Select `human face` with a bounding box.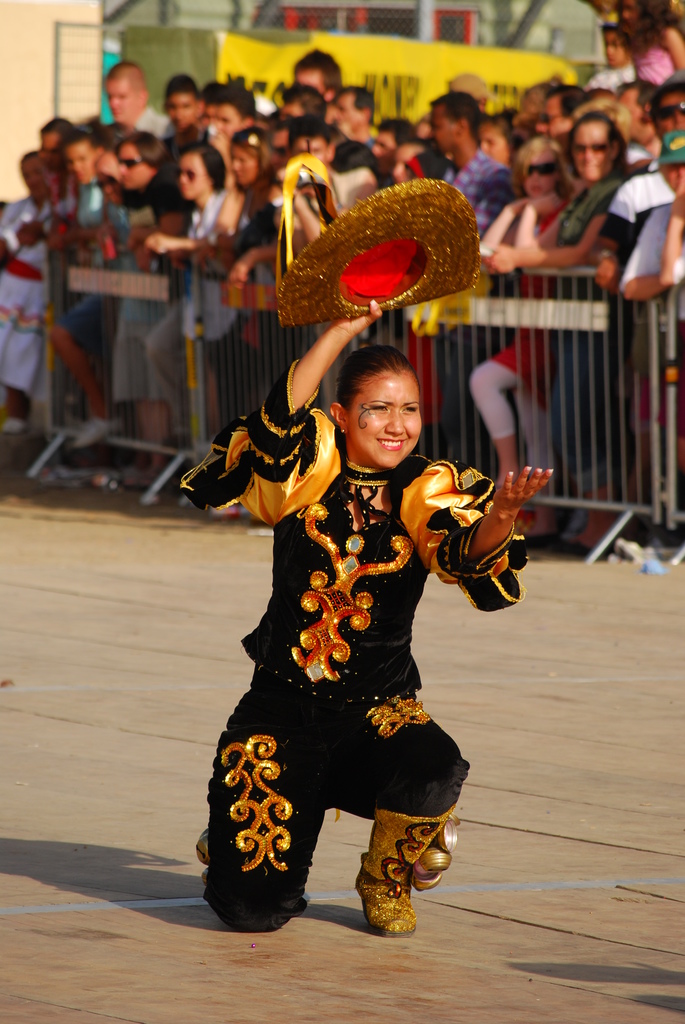
(22, 161, 36, 200).
